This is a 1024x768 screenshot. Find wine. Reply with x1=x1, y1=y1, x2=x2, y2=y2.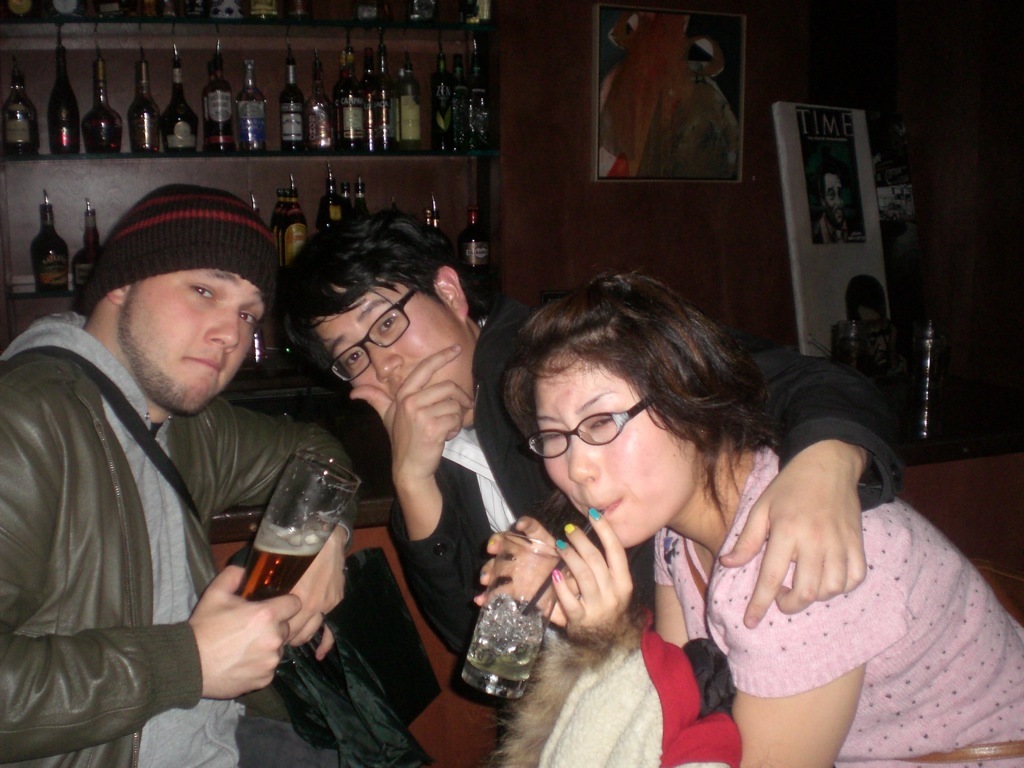
x1=162, y1=55, x2=201, y2=150.
